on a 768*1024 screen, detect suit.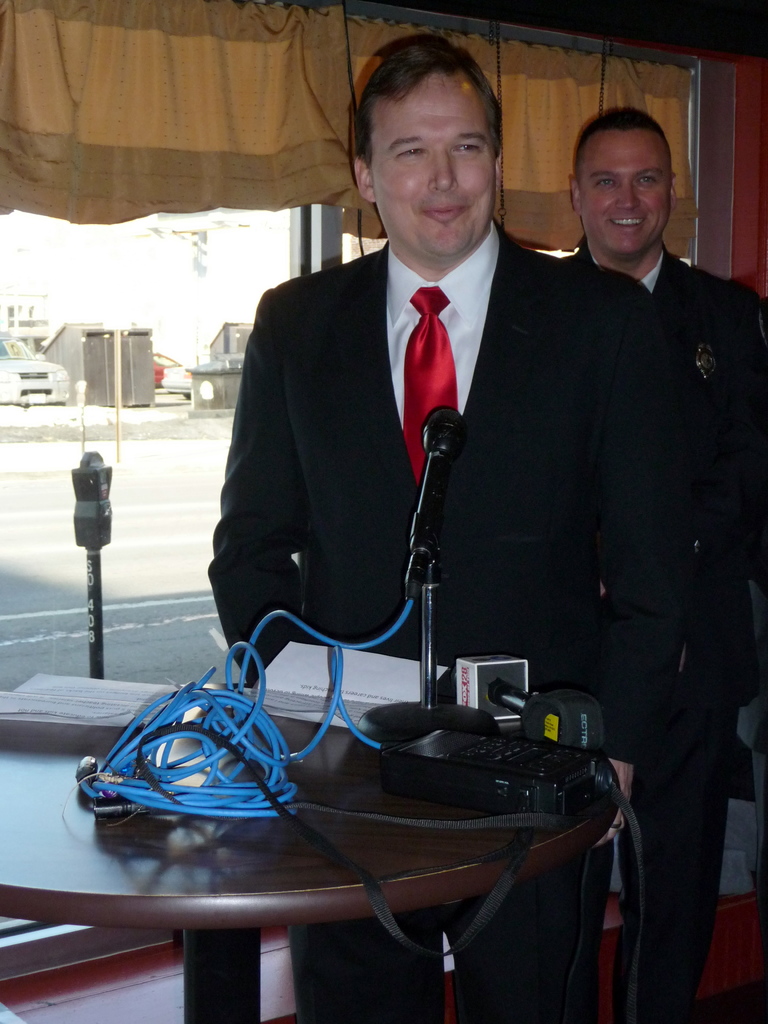
(207,215,694,1023).
